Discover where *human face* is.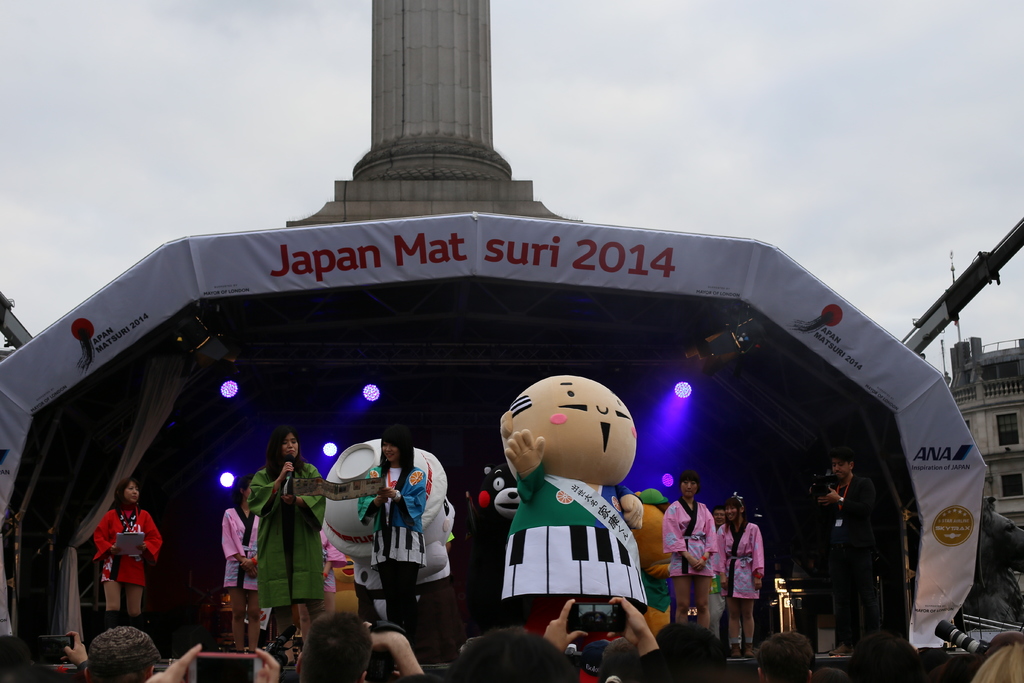
Discovered at <region>241, 481, 253, 497</region>.
